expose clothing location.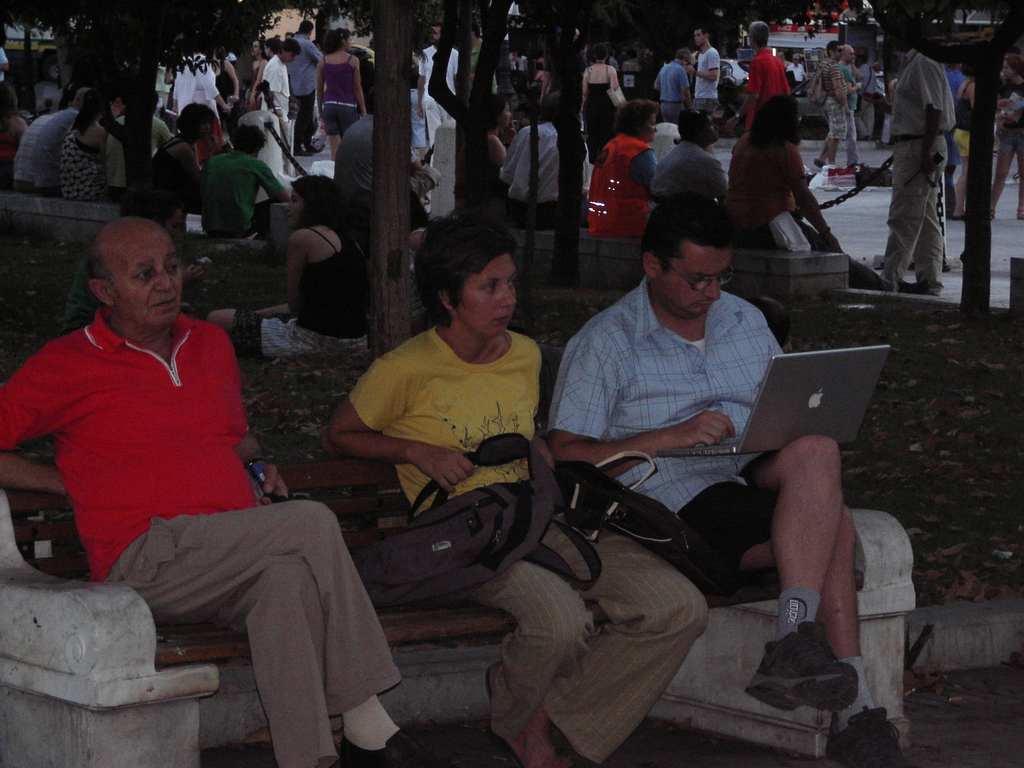
Exposed at box=[729, 134, 807, 267].
